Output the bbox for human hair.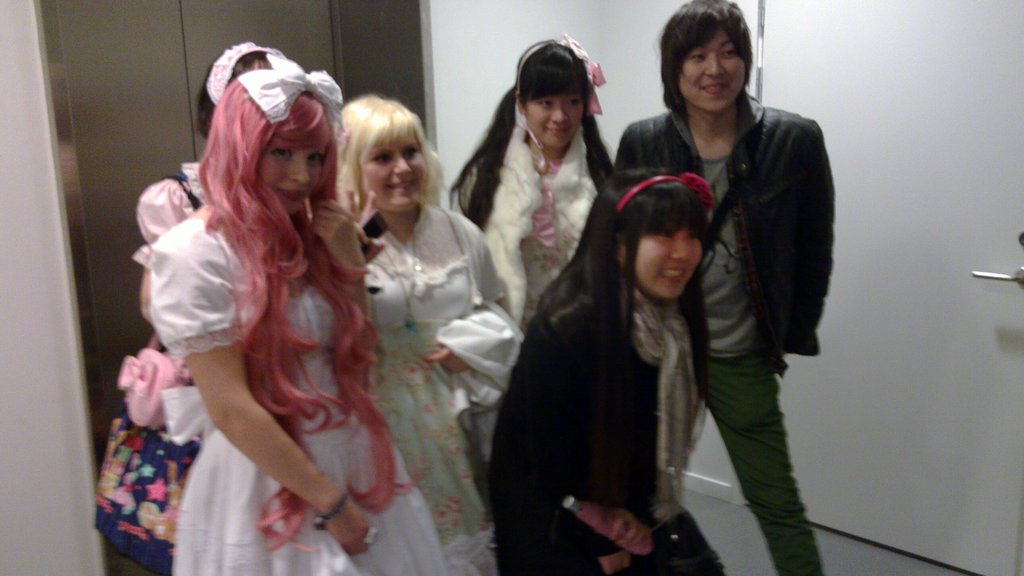
{"left": 530, "top": 165, "right": 714, "bottom": 398}.
